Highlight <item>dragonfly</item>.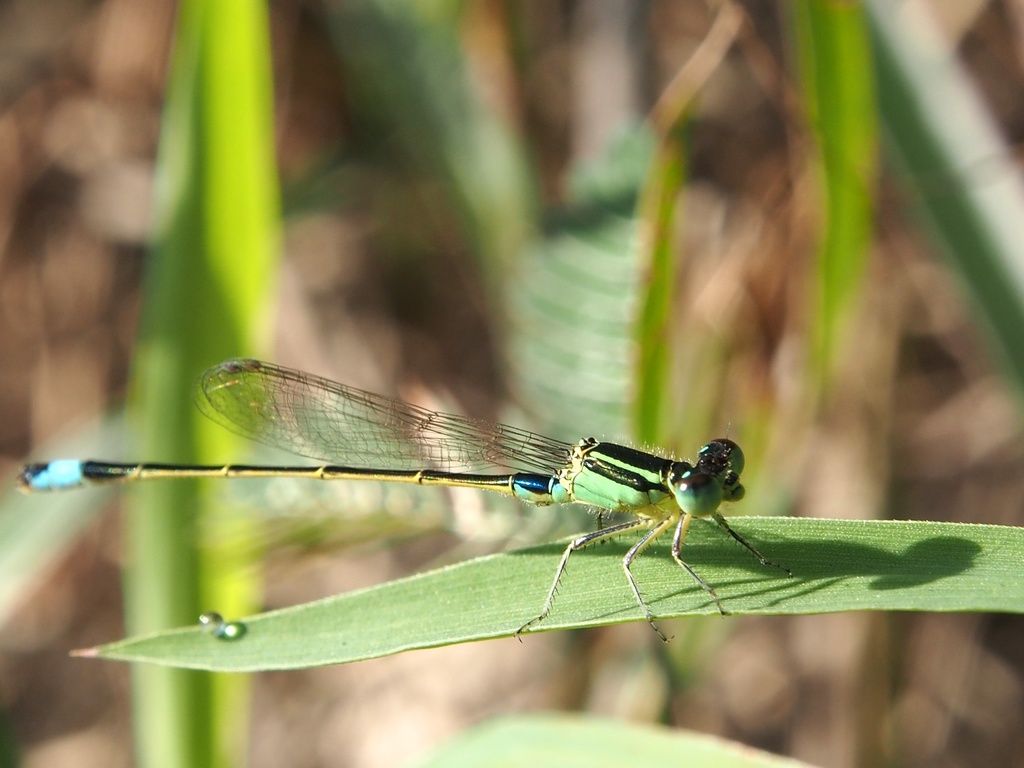
Highlighted region: (20,356,795,640).
